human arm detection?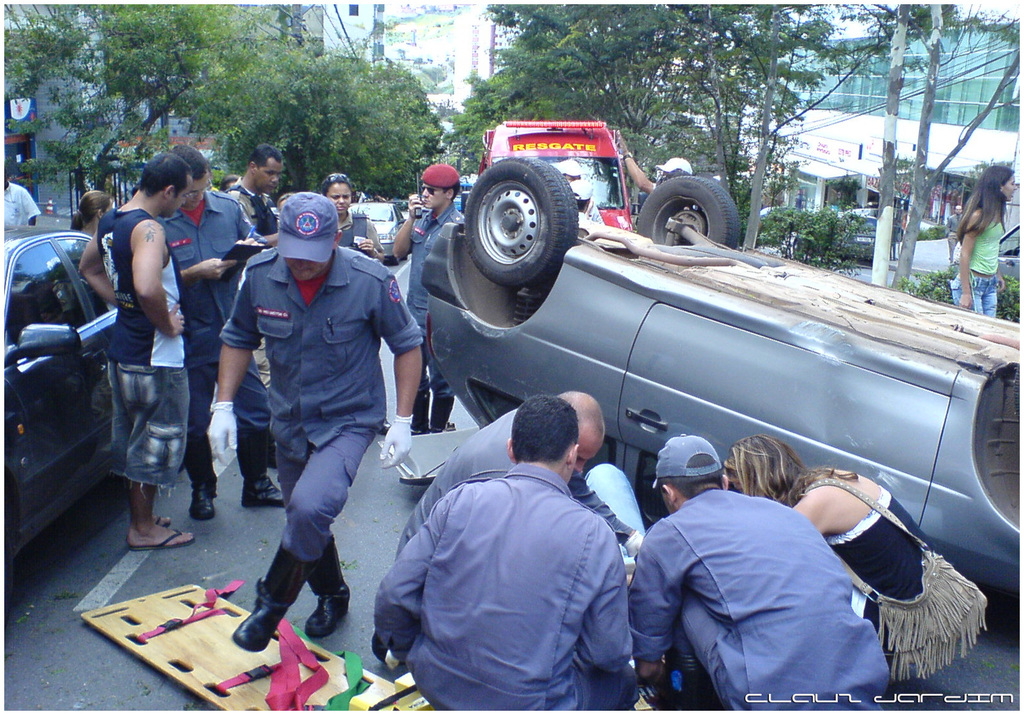
bbox(390, 207, 422, 264)
